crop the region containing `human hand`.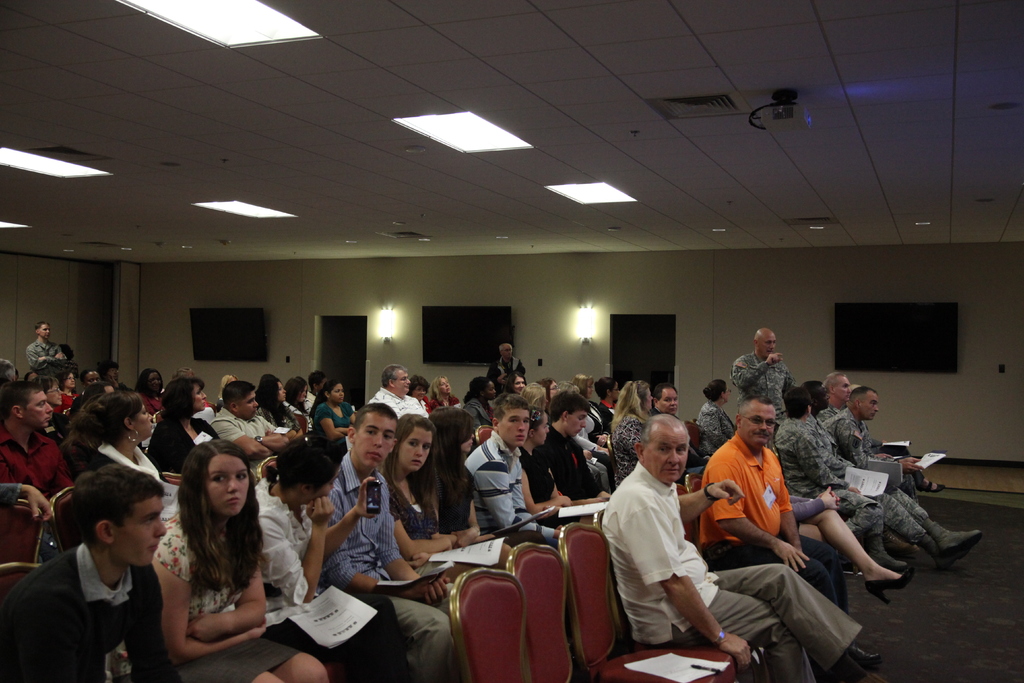
Crop region: box(820, 483, 839, 512).
